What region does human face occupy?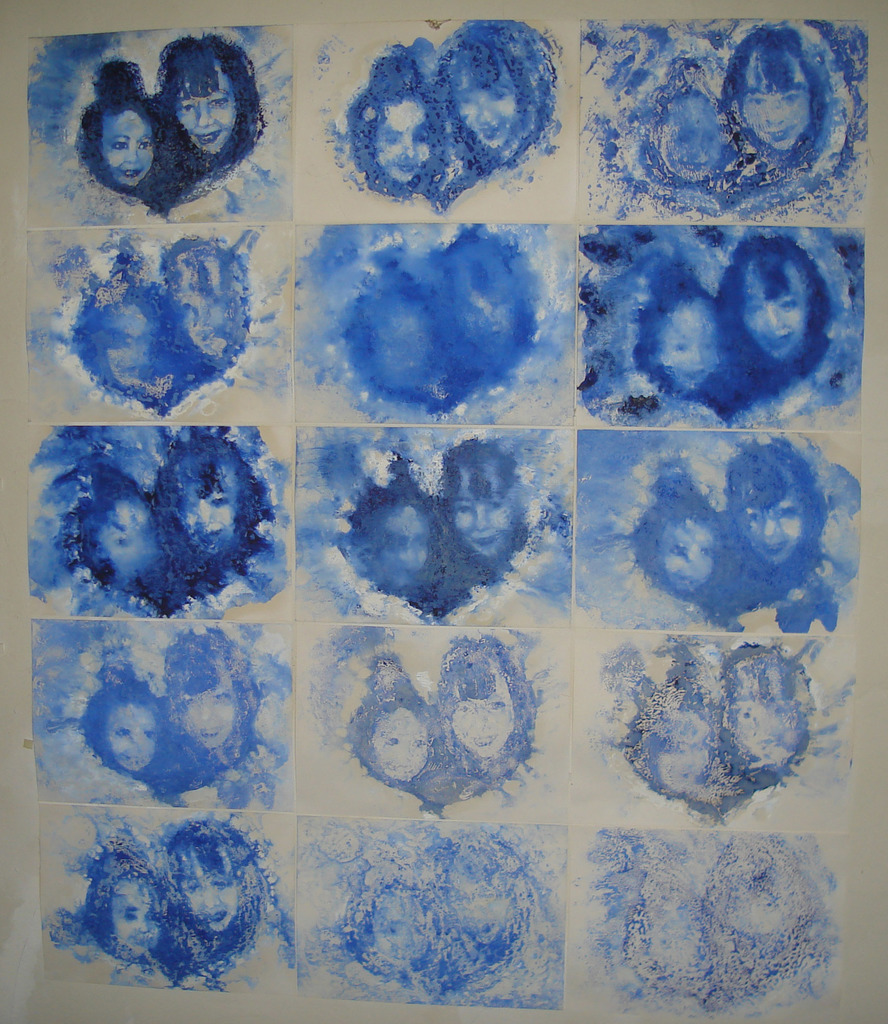
[left=113, top=869, right=163, bottom=960].
